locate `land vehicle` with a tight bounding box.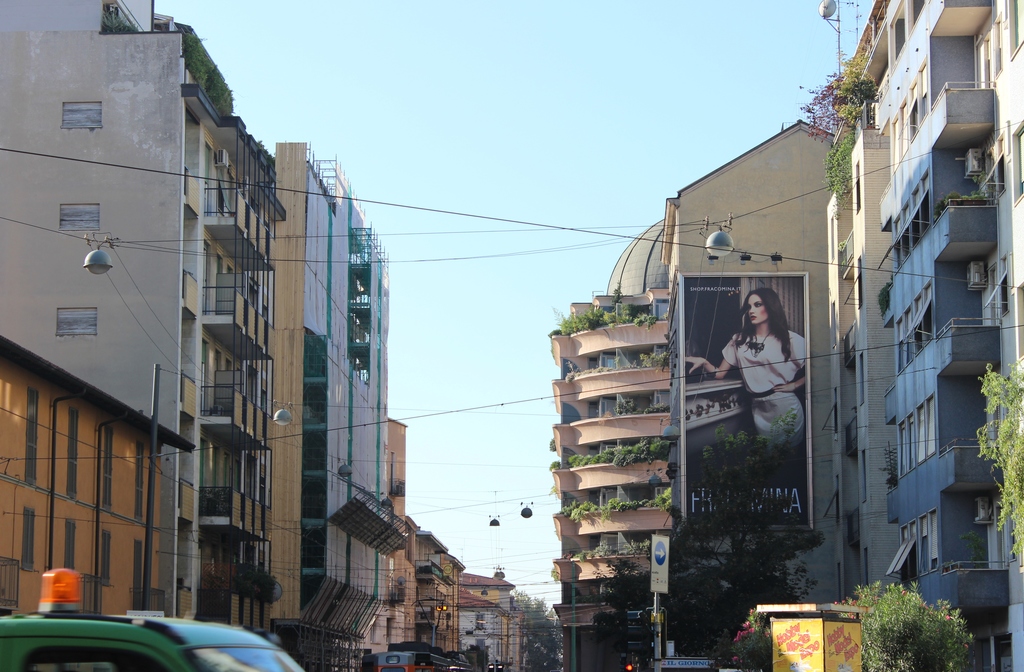
{"x1": 360, "y1": 648, "x2": 474, "y2": 671}.
